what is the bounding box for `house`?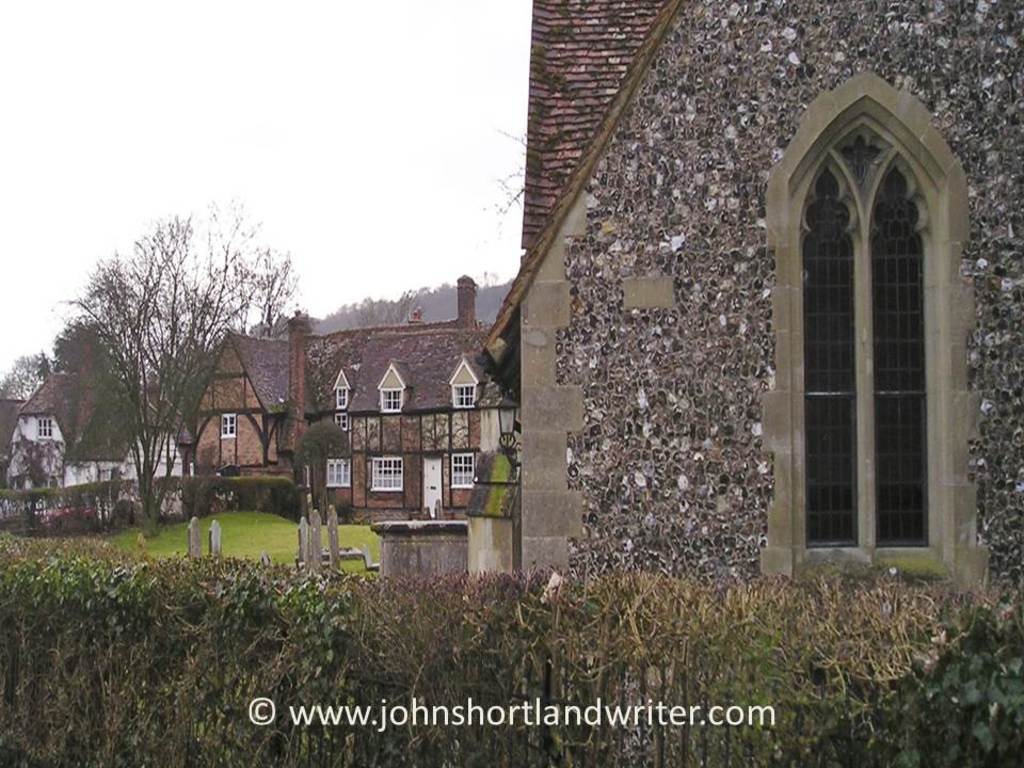
167,302,505,533.
